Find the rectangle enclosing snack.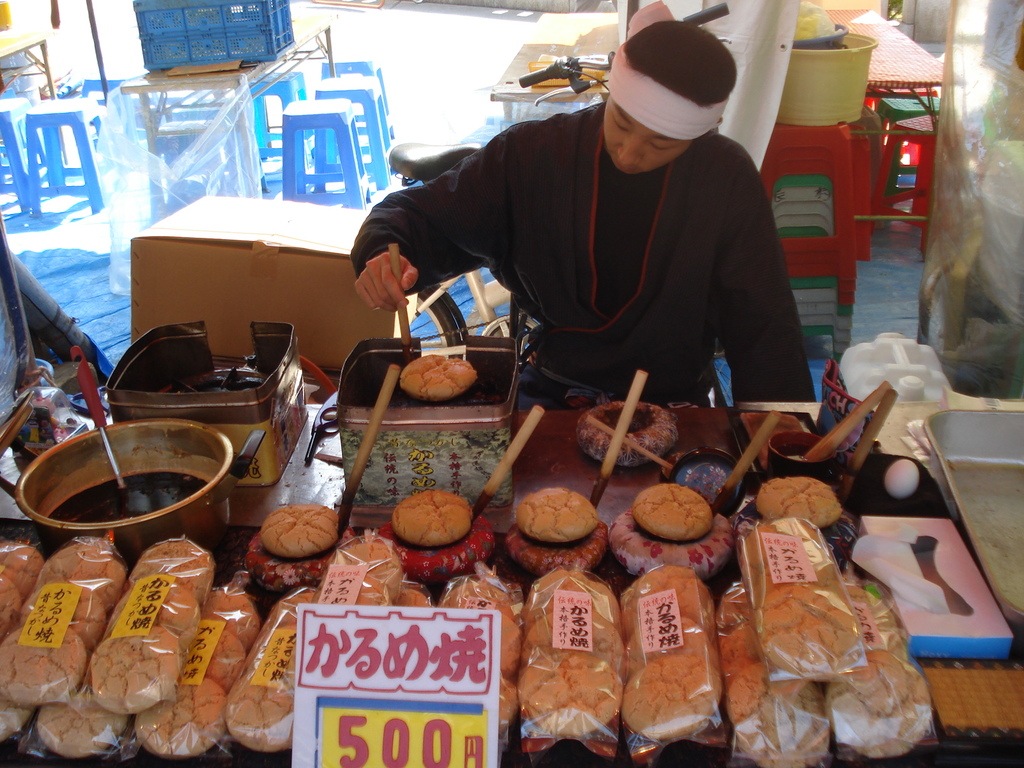
box(634, 486, 719, 552).
